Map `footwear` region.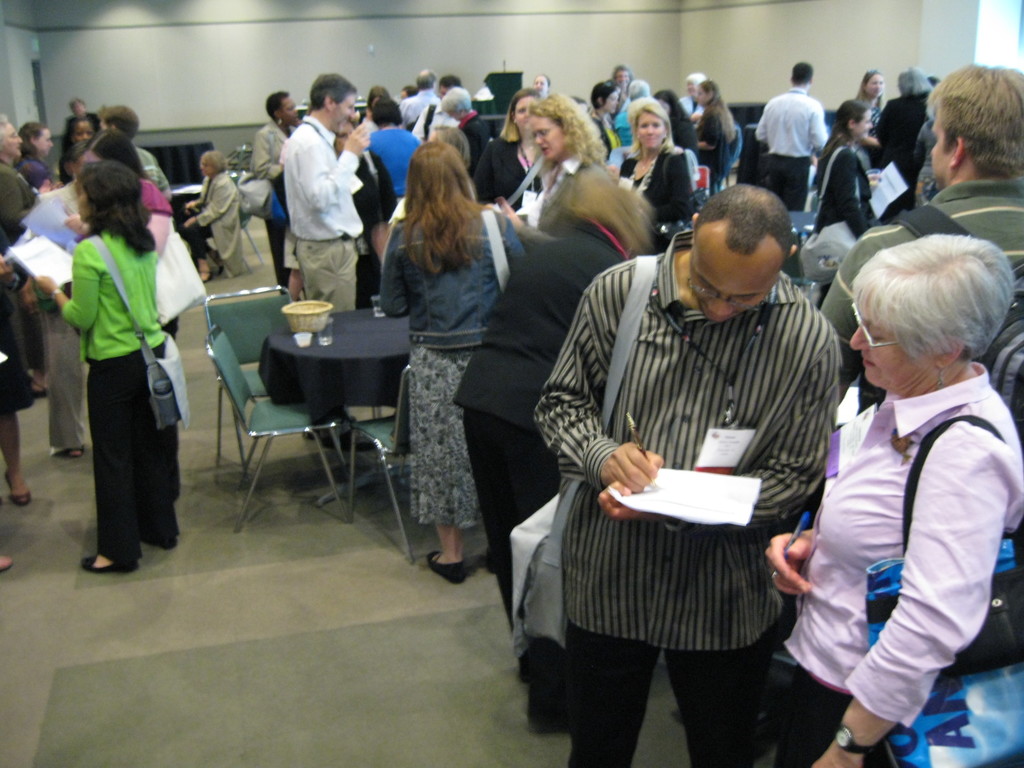
Mapped to locate(423, 547, 466, 584).
